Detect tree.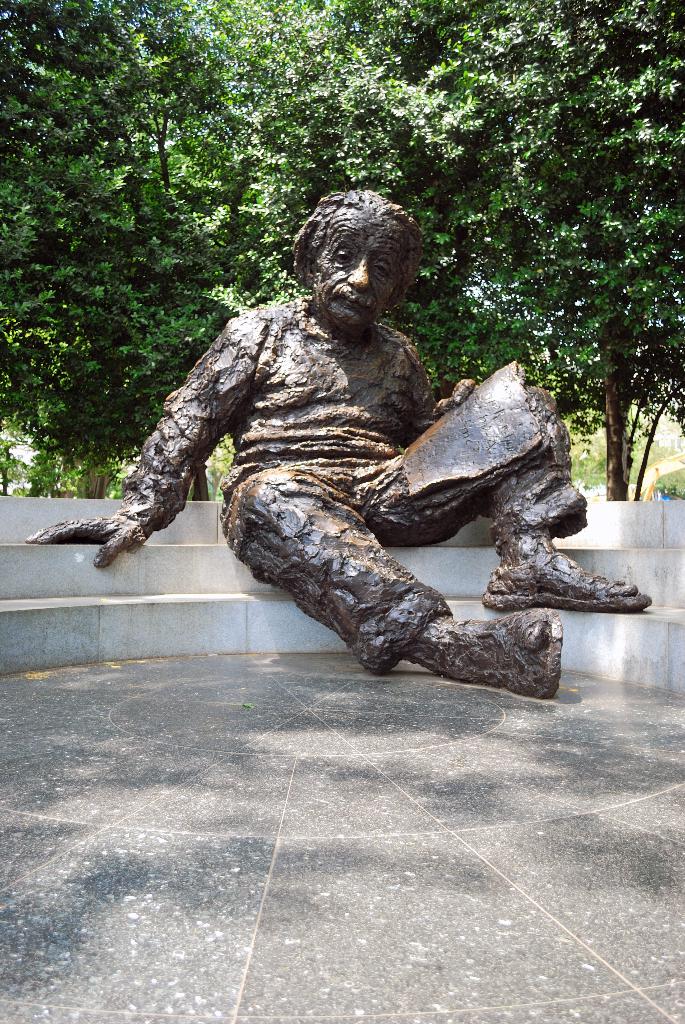
Detected at 0, 1, 283, 502.
